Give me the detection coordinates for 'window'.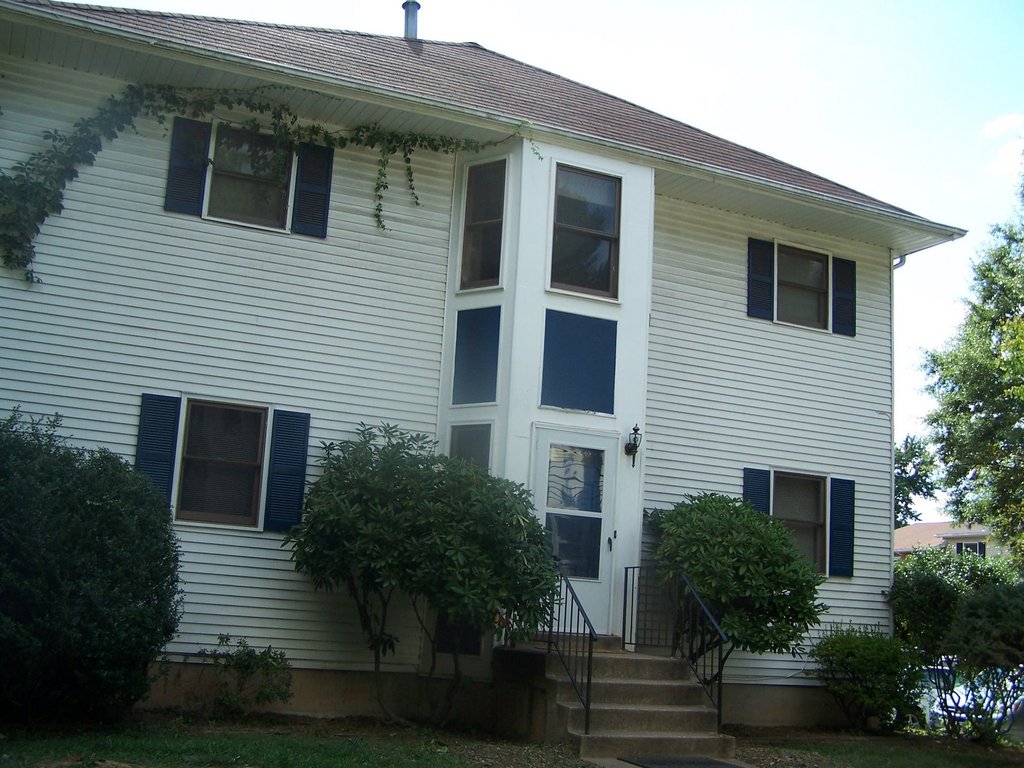
bbox=[538, 307, 619, 419].
